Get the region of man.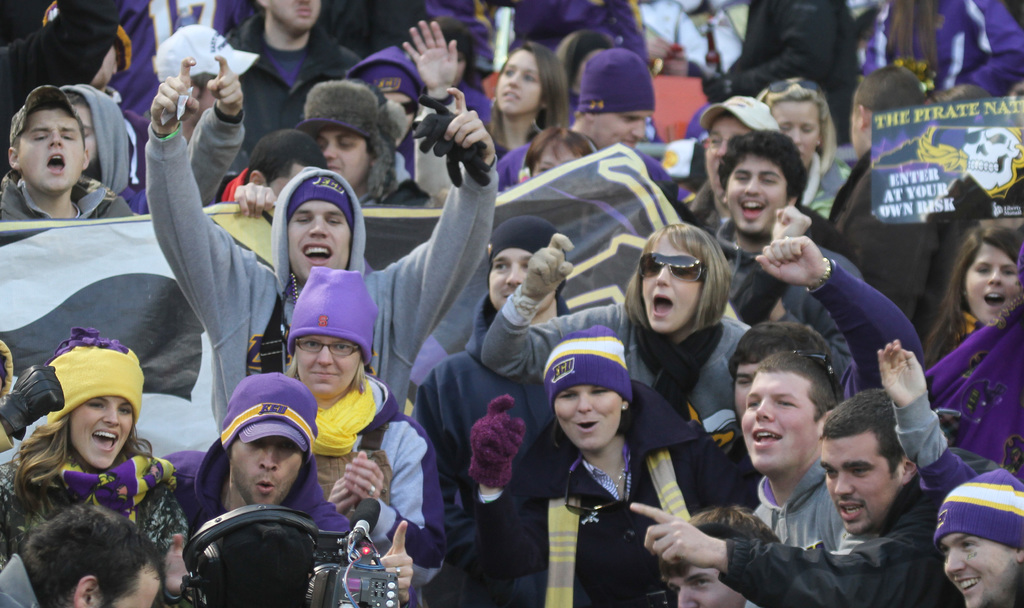
{"x1": 0, "y1": 506, "x2": 167, "y2": 607}.
